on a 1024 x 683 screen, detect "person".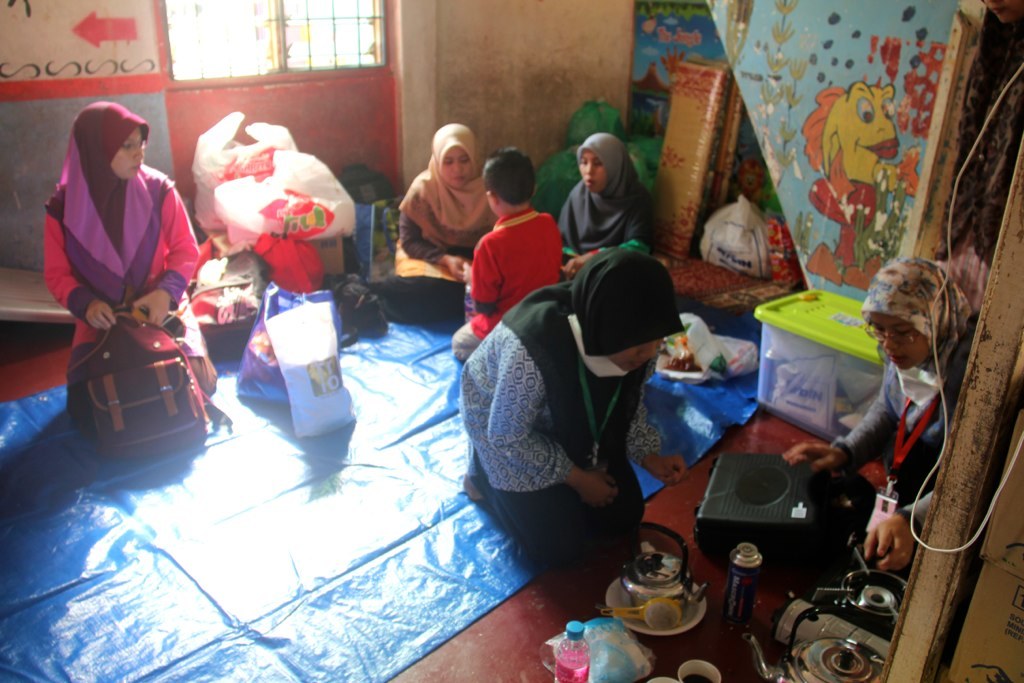
l=562, t=133, r=646, b=263.
